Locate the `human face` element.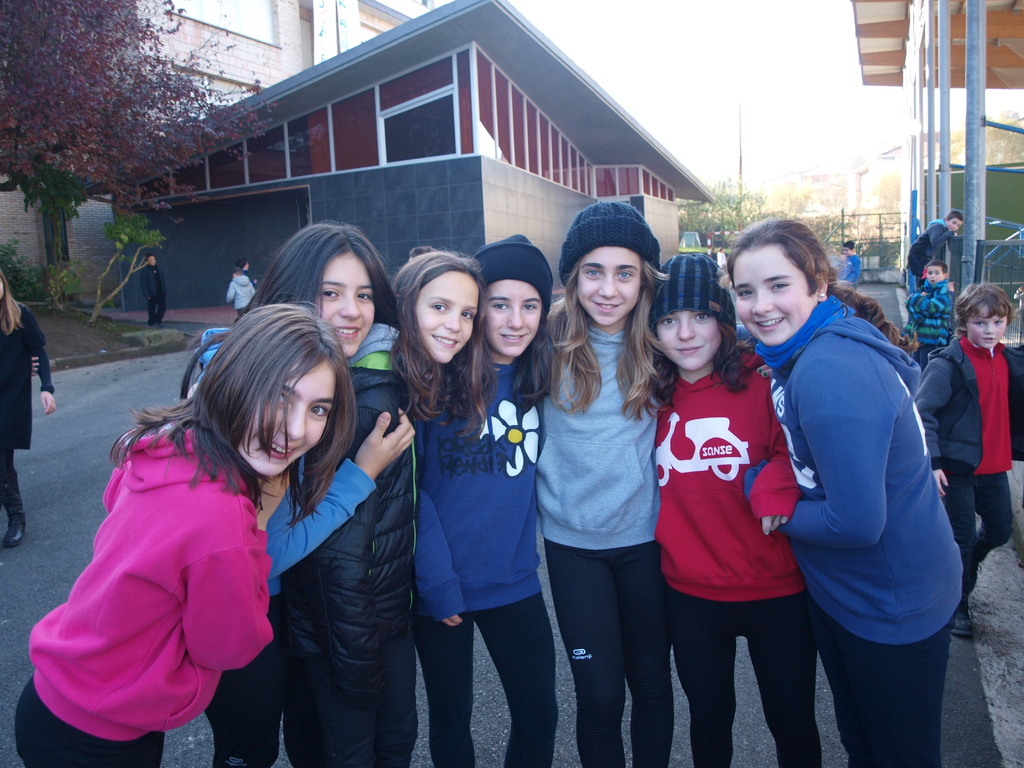
Element bbox: bbox=(733, 246, 820, 347).
